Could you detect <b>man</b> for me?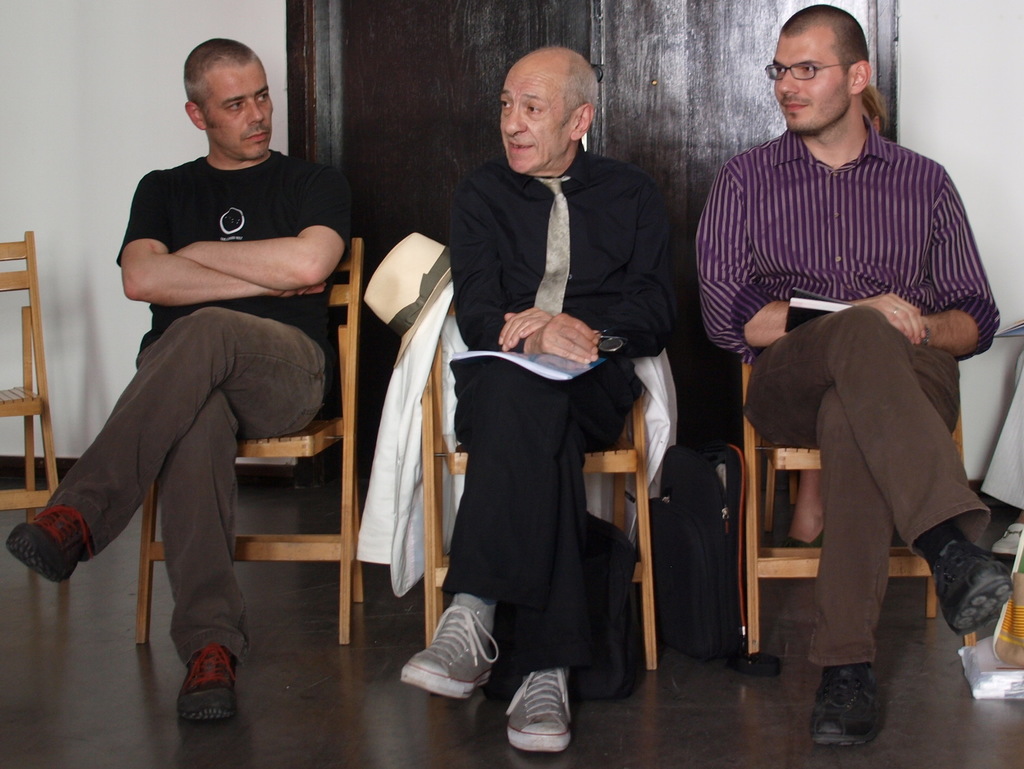
Detection result: l=6, t=38, r=357, b=724.
